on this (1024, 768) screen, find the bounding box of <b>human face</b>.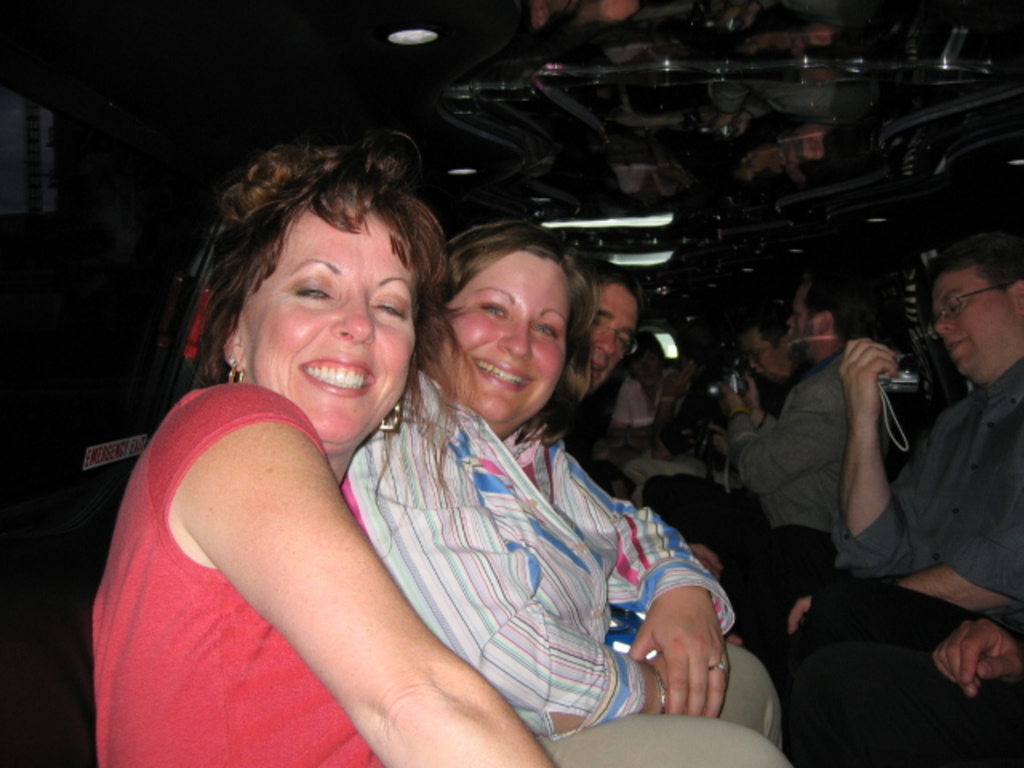
Bounding box: [x1=934, y1=262, x2=1014, y2=378].
